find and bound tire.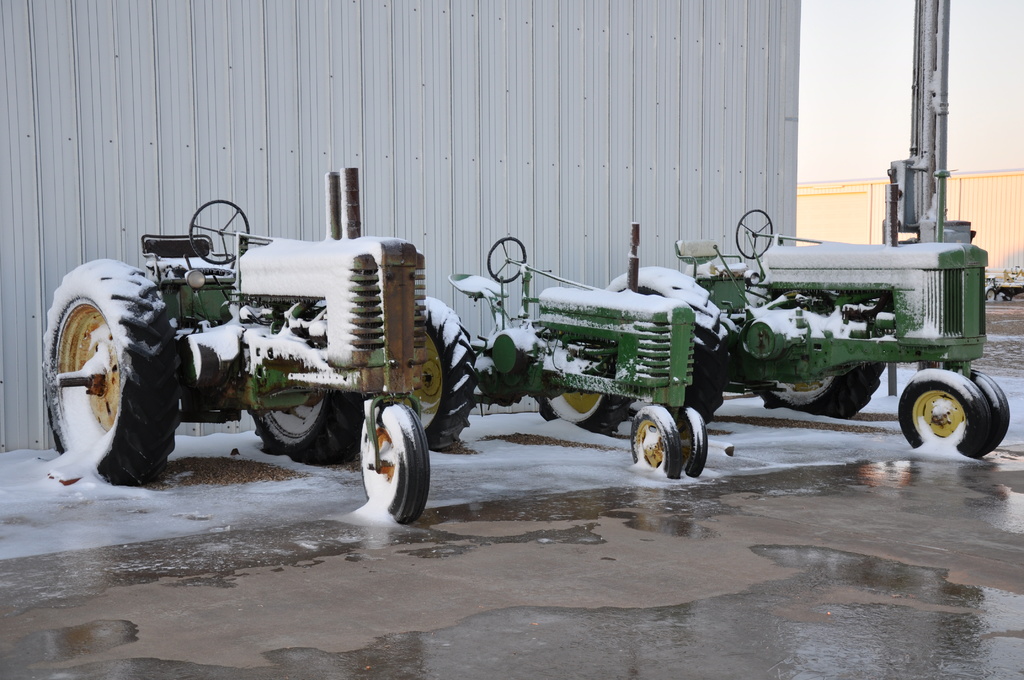
Bound: (605,266,726,423).
